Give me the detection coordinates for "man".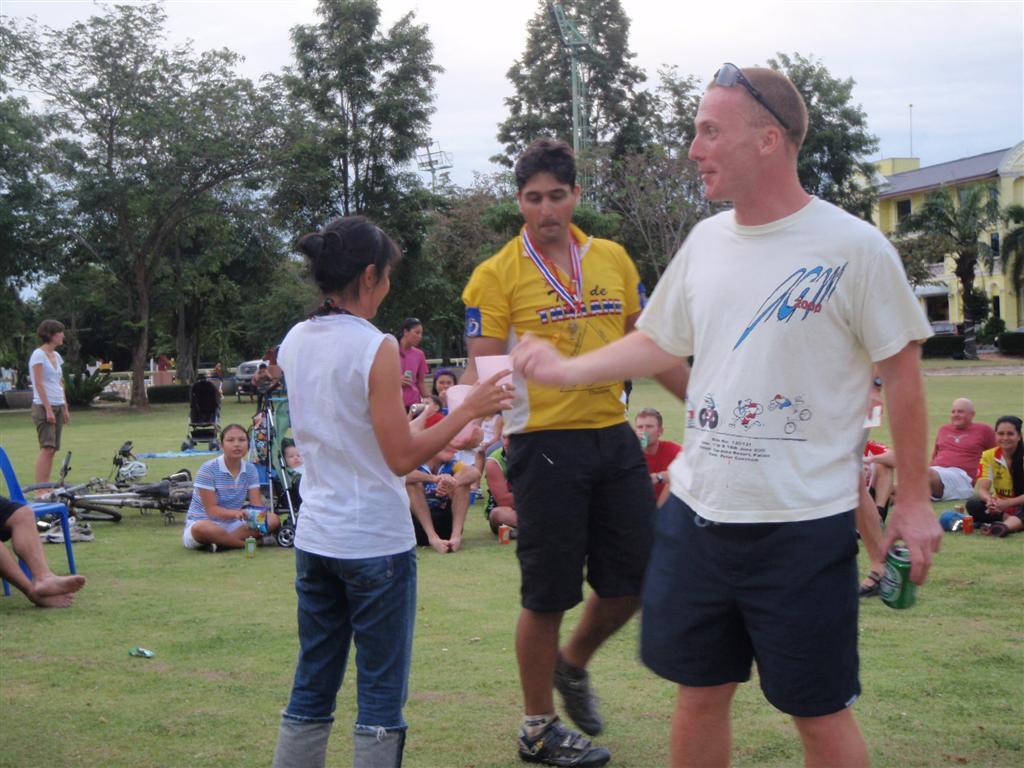
Rect(859, 428, 897, 517).
